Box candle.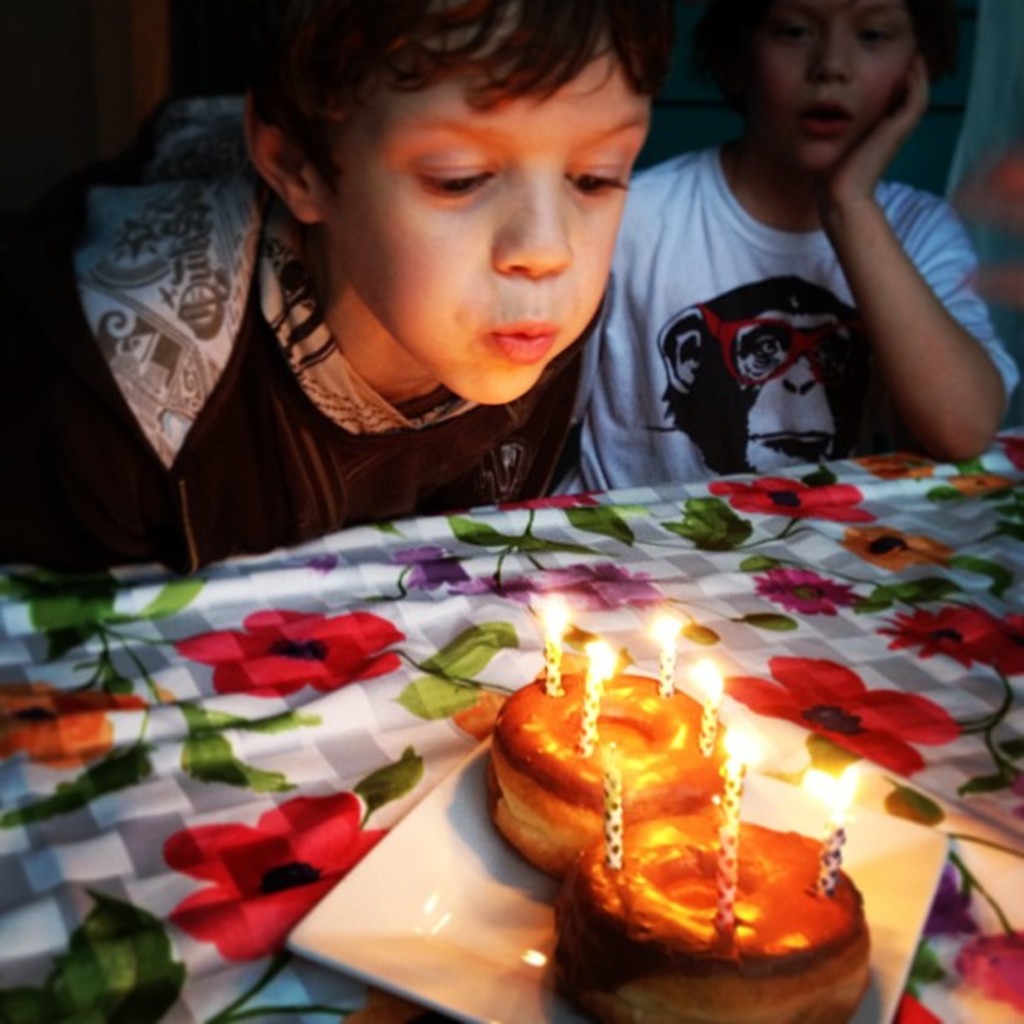
bbox=(577, 641, 596, 751).
